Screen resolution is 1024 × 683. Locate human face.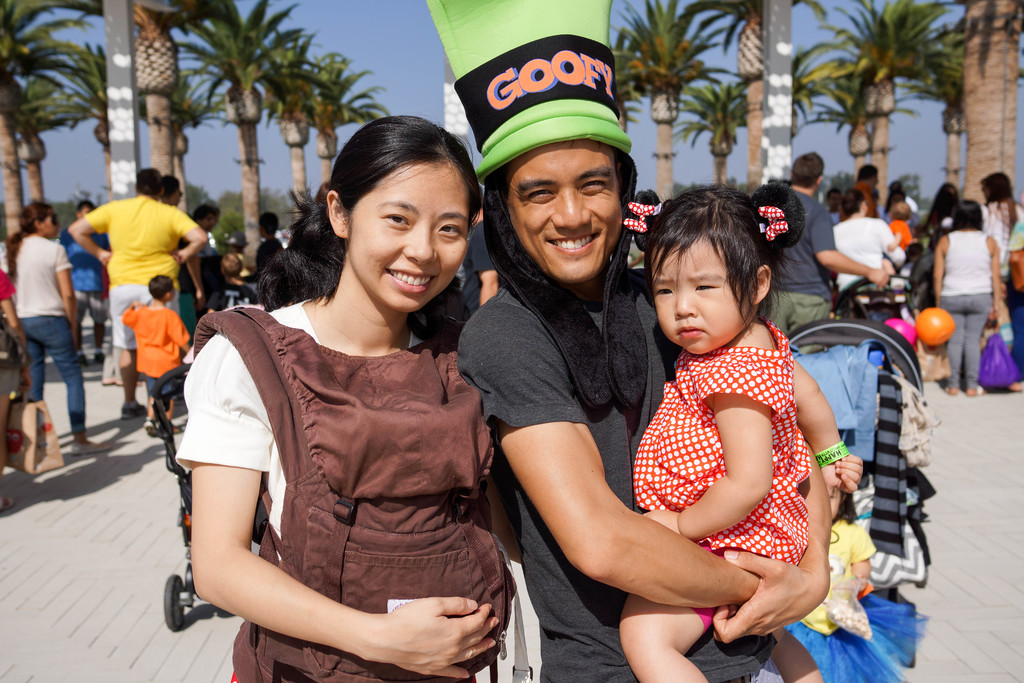
654, 233, 756, 359.
